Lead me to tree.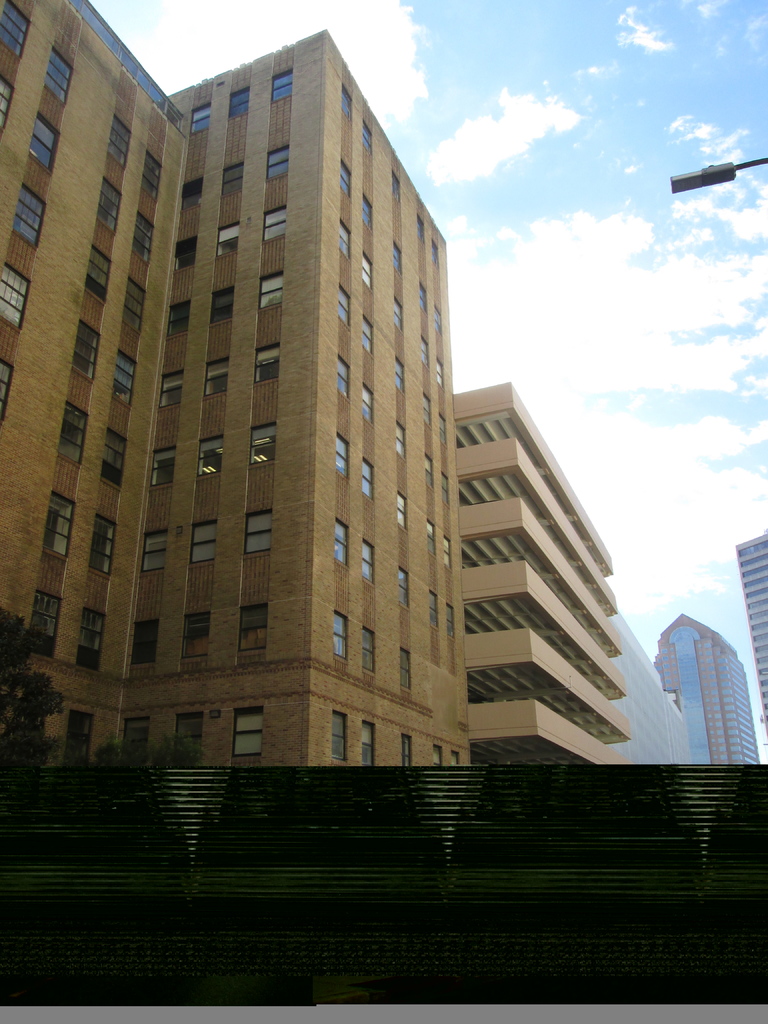
Lead to [100, 732, 203, 764].
